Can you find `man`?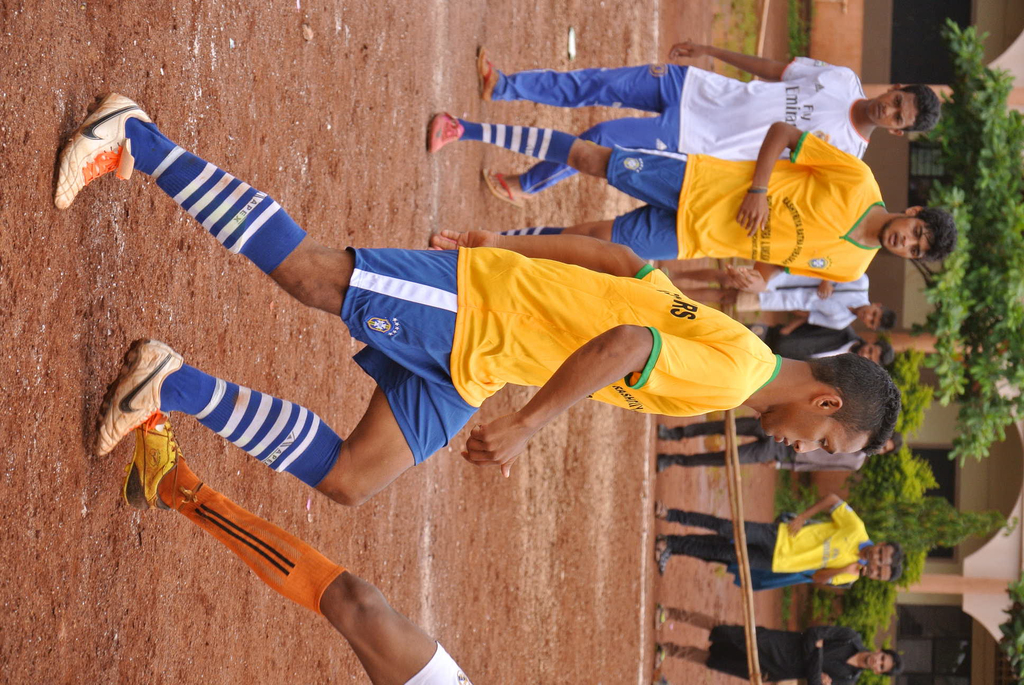
Yes, bounding box: [54,88,903,516].
